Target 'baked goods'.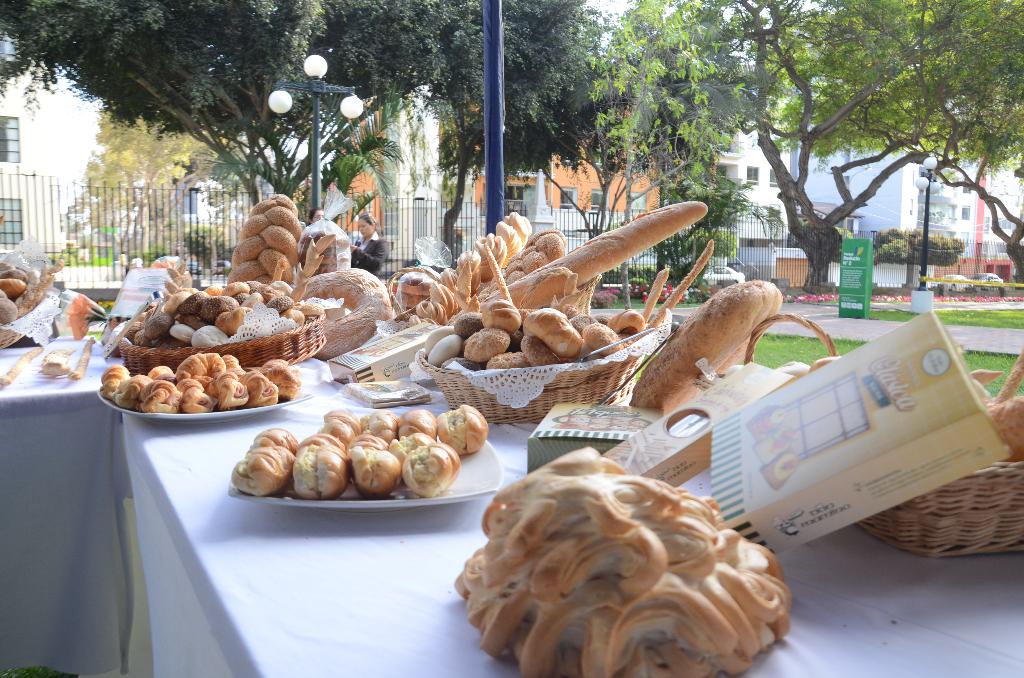
Target region: (x1=451, y1=444, x2=790, y2=677).
